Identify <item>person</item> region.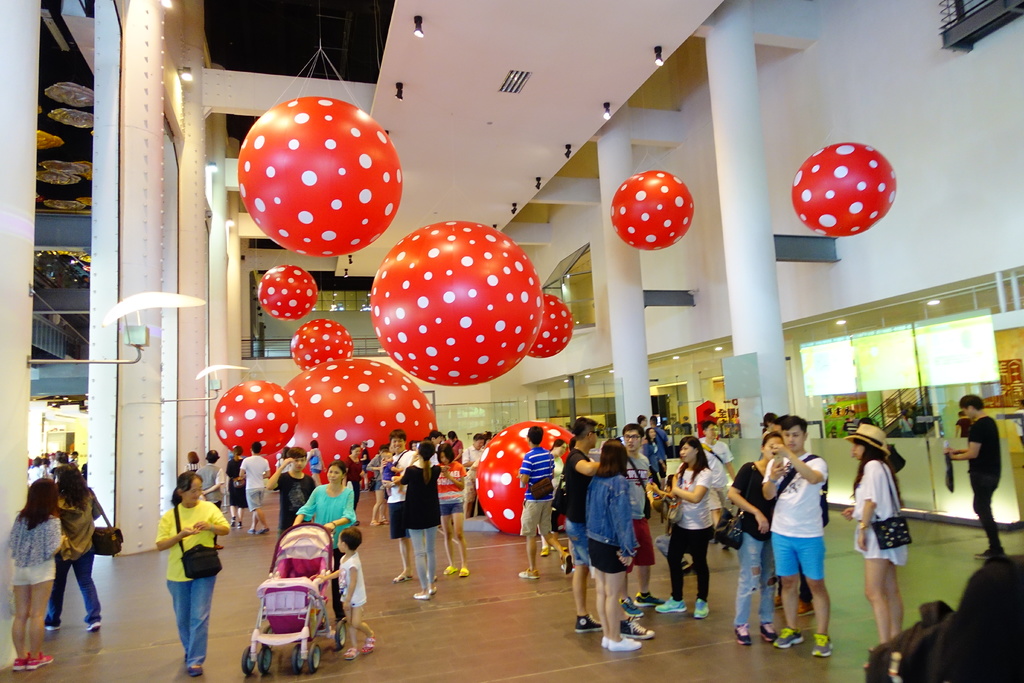
Region: x1=287, y1=454, x2=364, y2=634.
